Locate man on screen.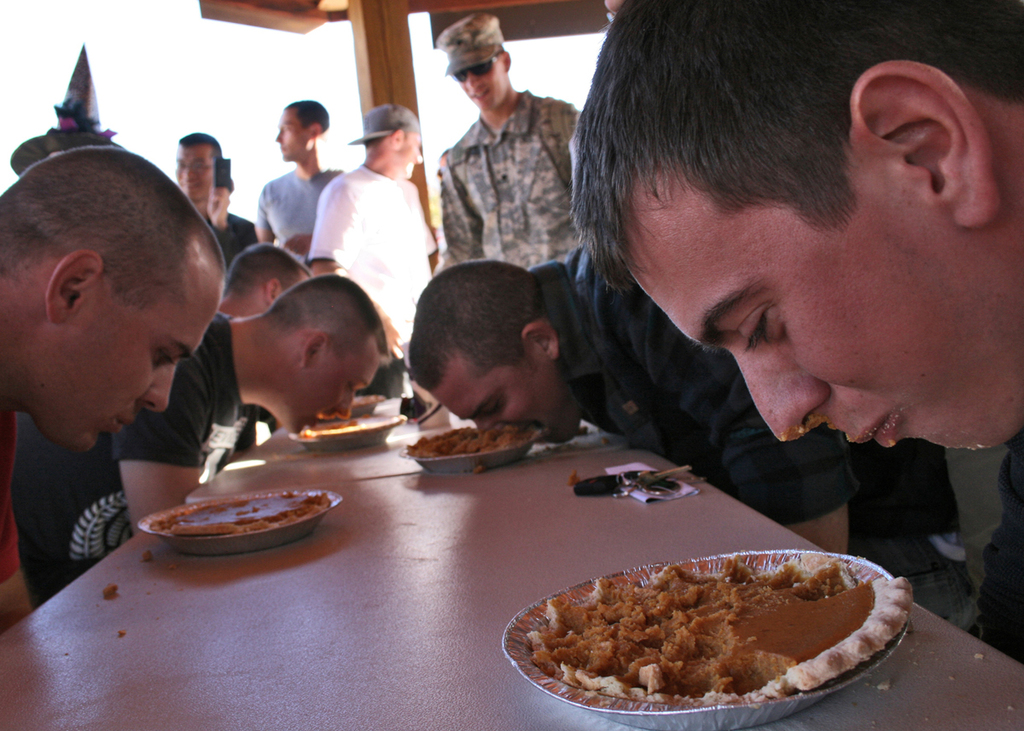
On screen at <bbox>249, 98, 352, 257</bbox>.
